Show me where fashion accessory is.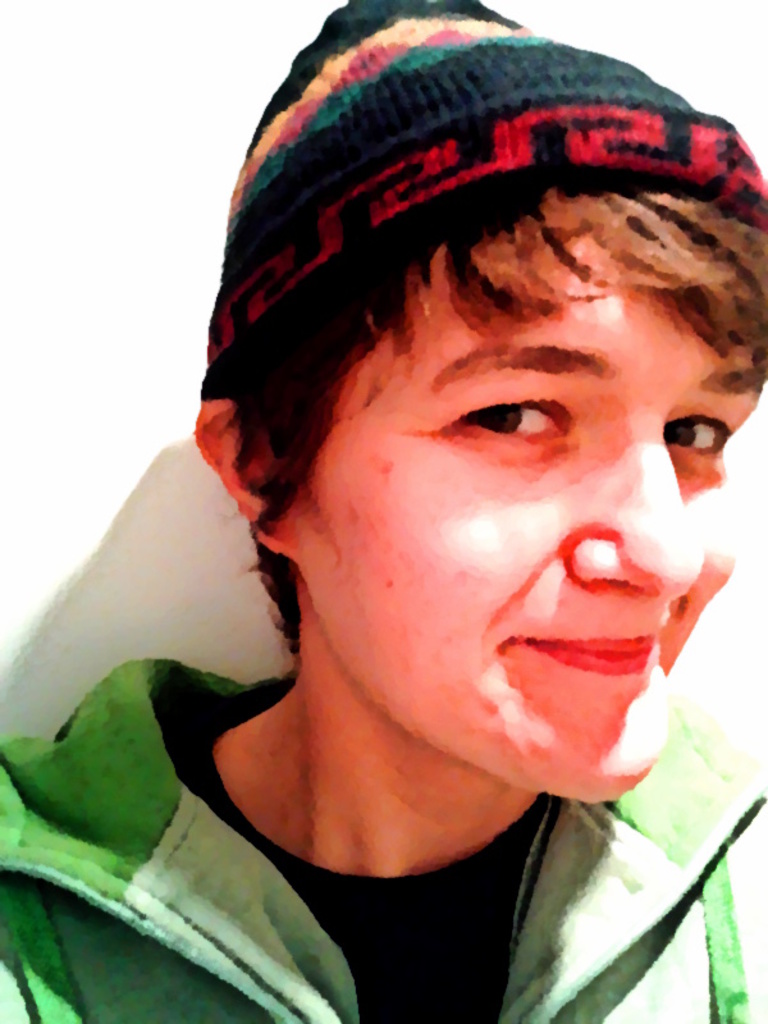
fashion accessory is at 200 0 767 397.
